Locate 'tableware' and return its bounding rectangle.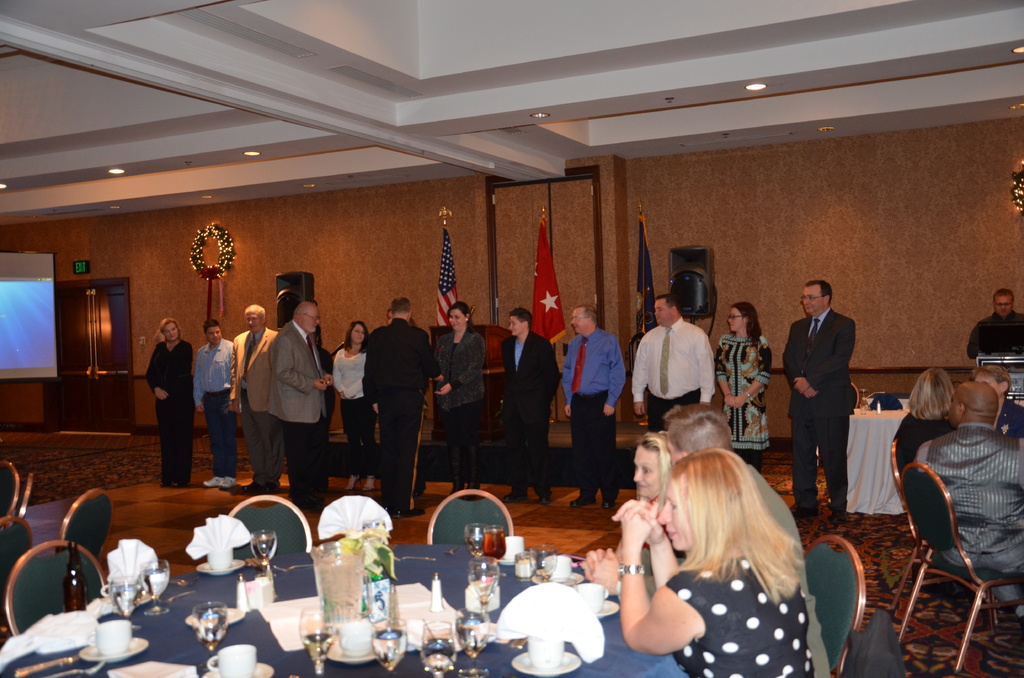
532 547 559 585.
